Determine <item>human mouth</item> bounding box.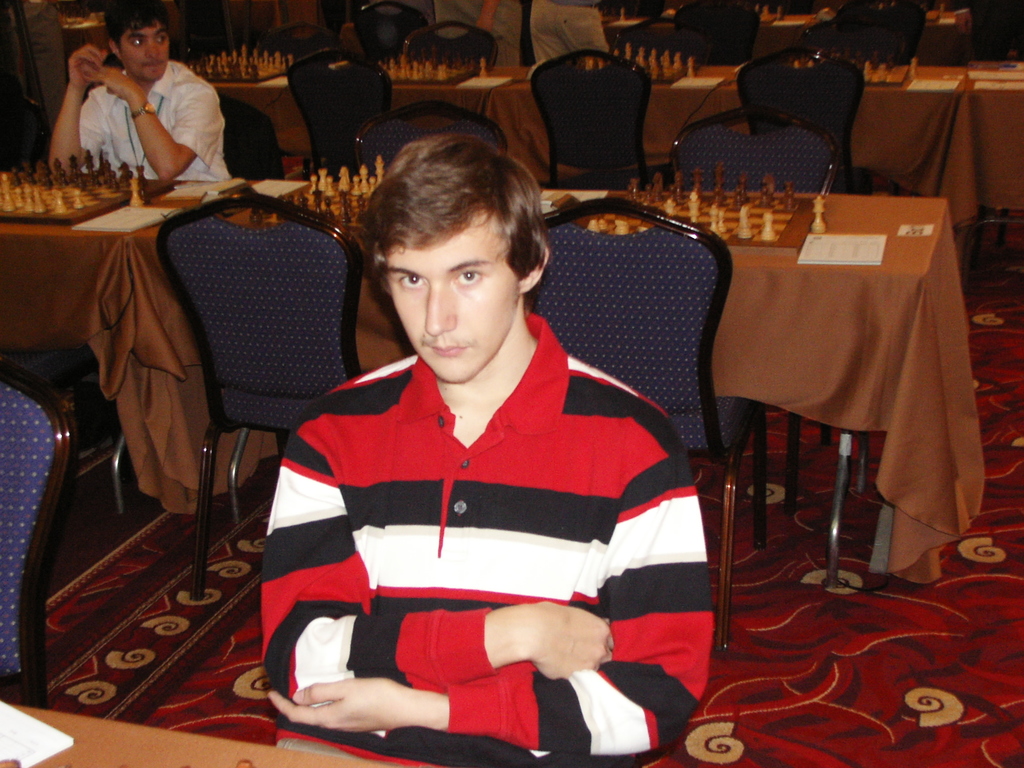
Determined: 422,341,470,362.
